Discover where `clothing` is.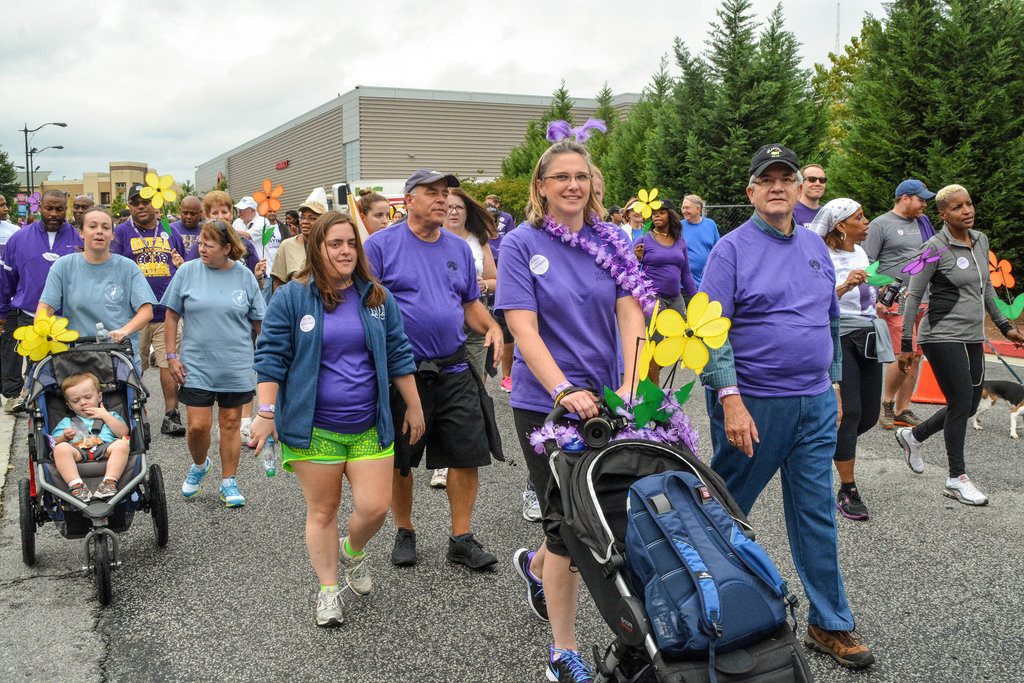
Discovered at 493/210/647/556.
